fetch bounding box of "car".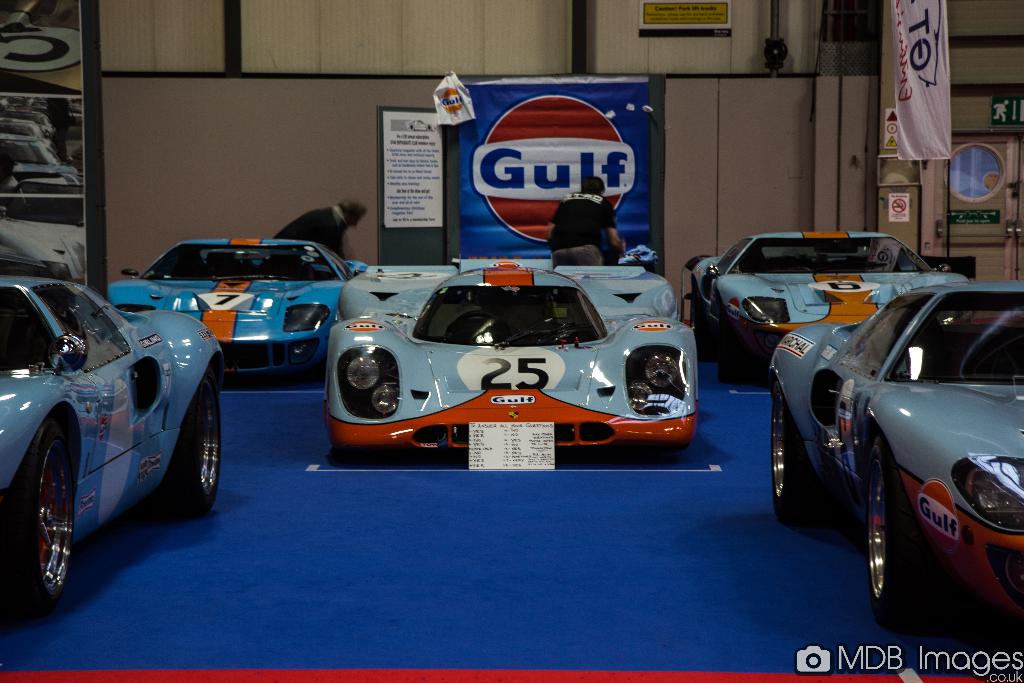
Bbox: x1=9 y1=196 x2=88 y2=267.
